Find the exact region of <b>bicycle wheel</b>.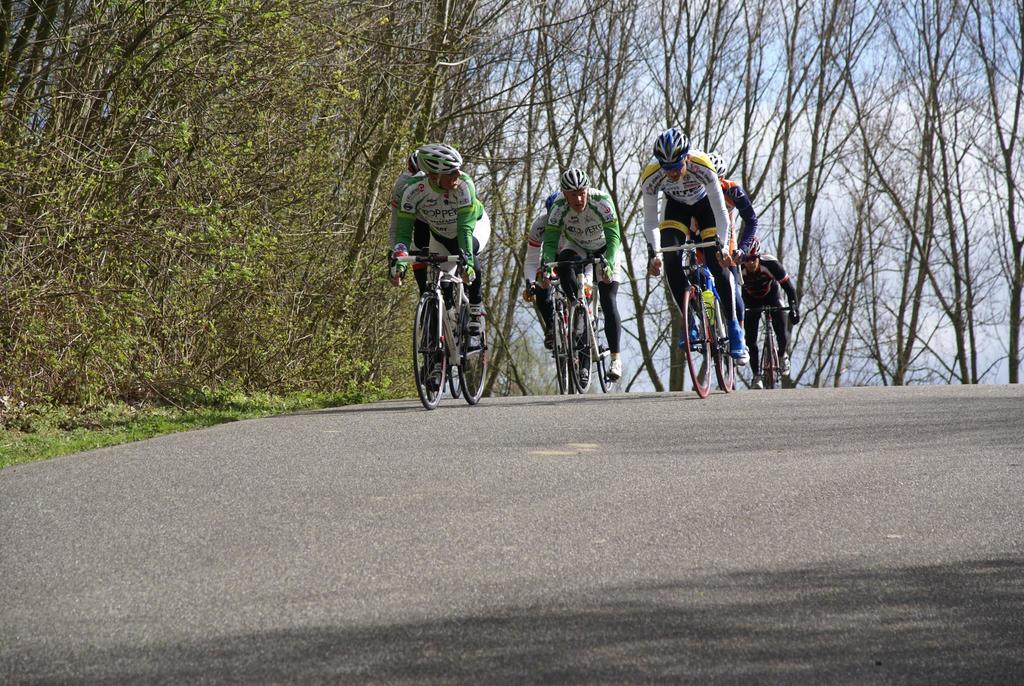
Exact region: 447 322 465 393.
